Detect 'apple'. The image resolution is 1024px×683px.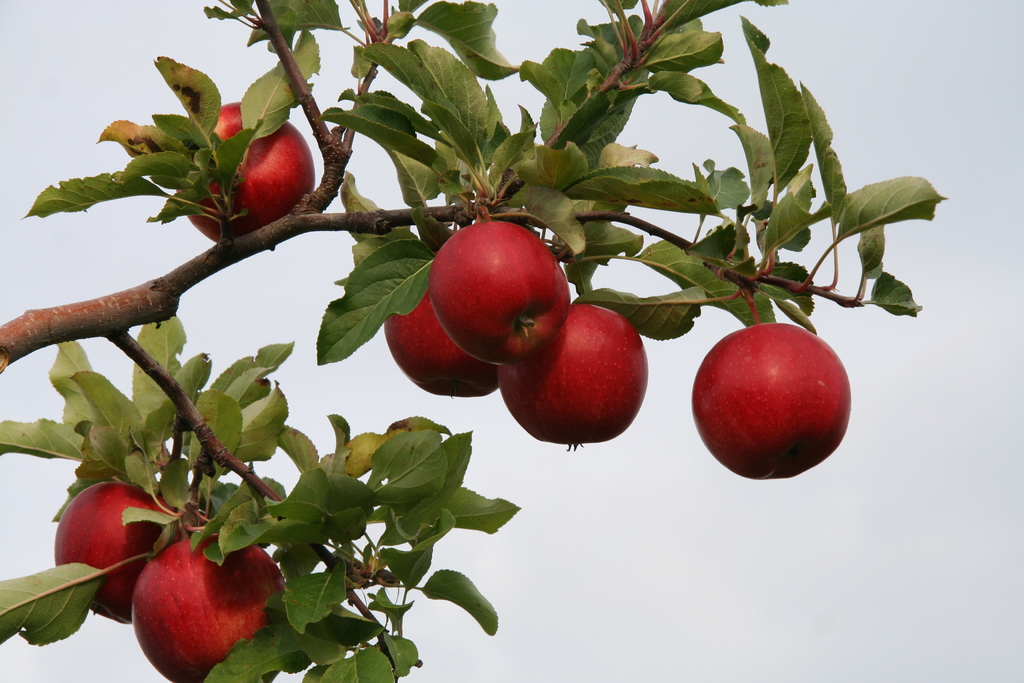
493,296,650,450.
